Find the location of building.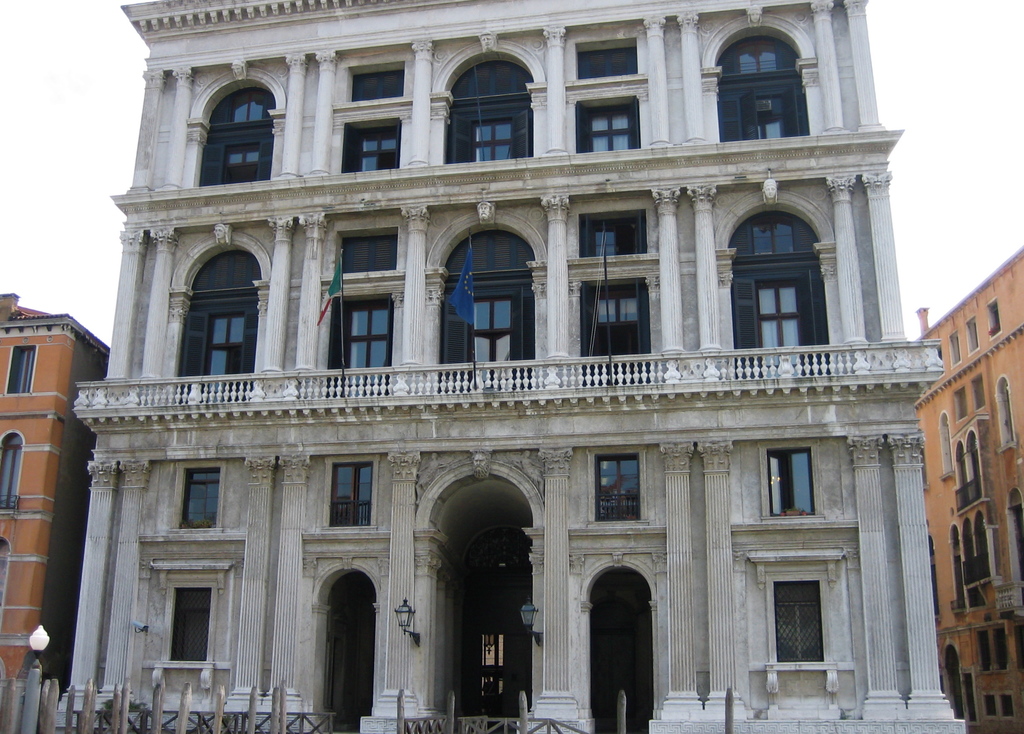
Location: (74,0,938,733).
